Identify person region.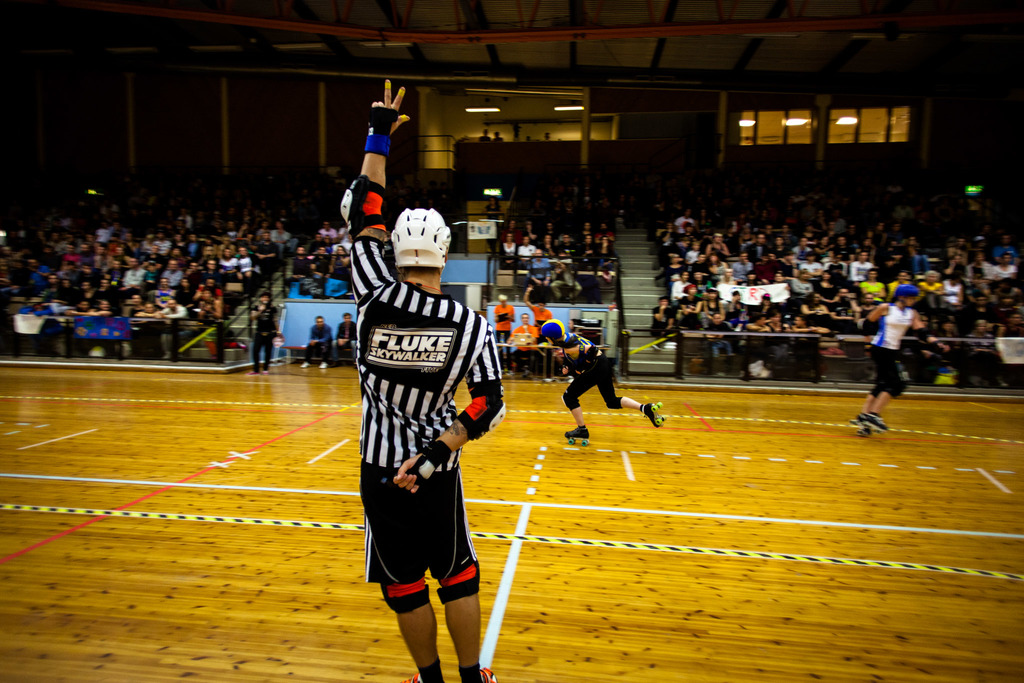
Region: (860,278,924,432).
